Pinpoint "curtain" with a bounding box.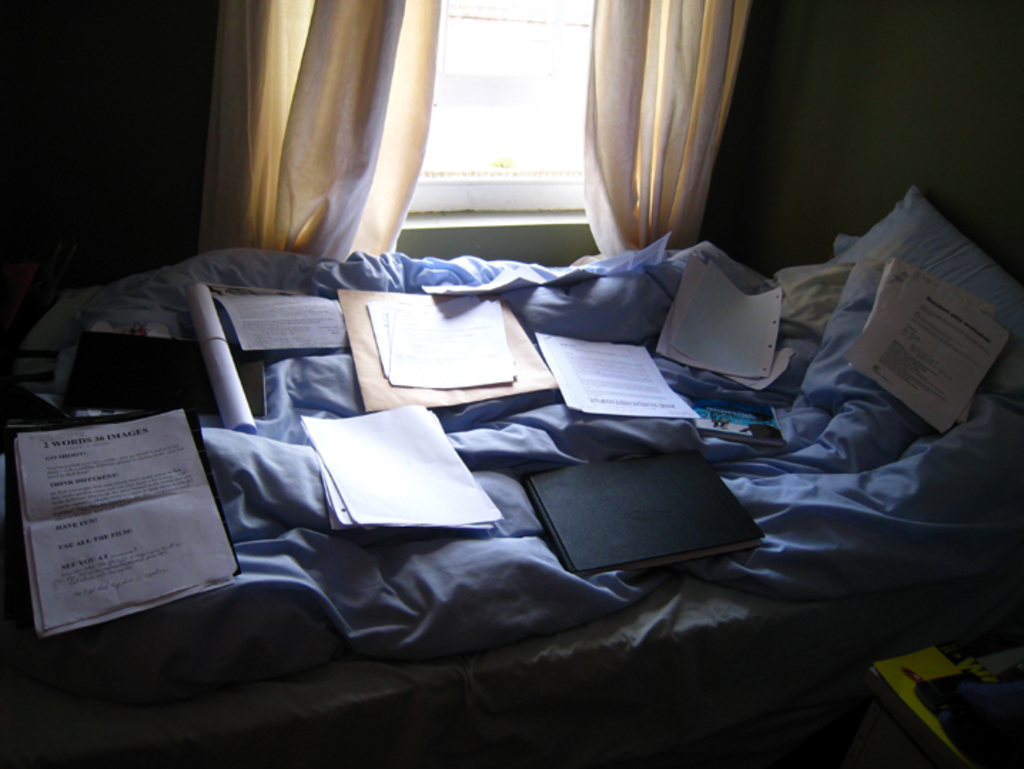
locate(178, 1, 432, 251).
